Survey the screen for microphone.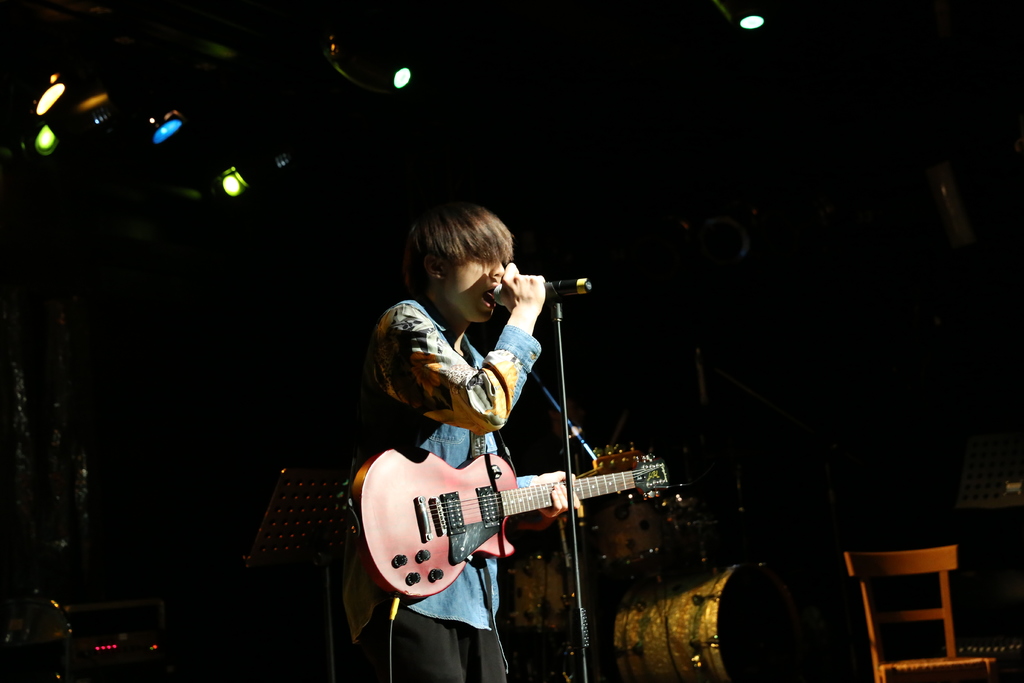
Survey found: select_region(496, 275, 590, 306).
